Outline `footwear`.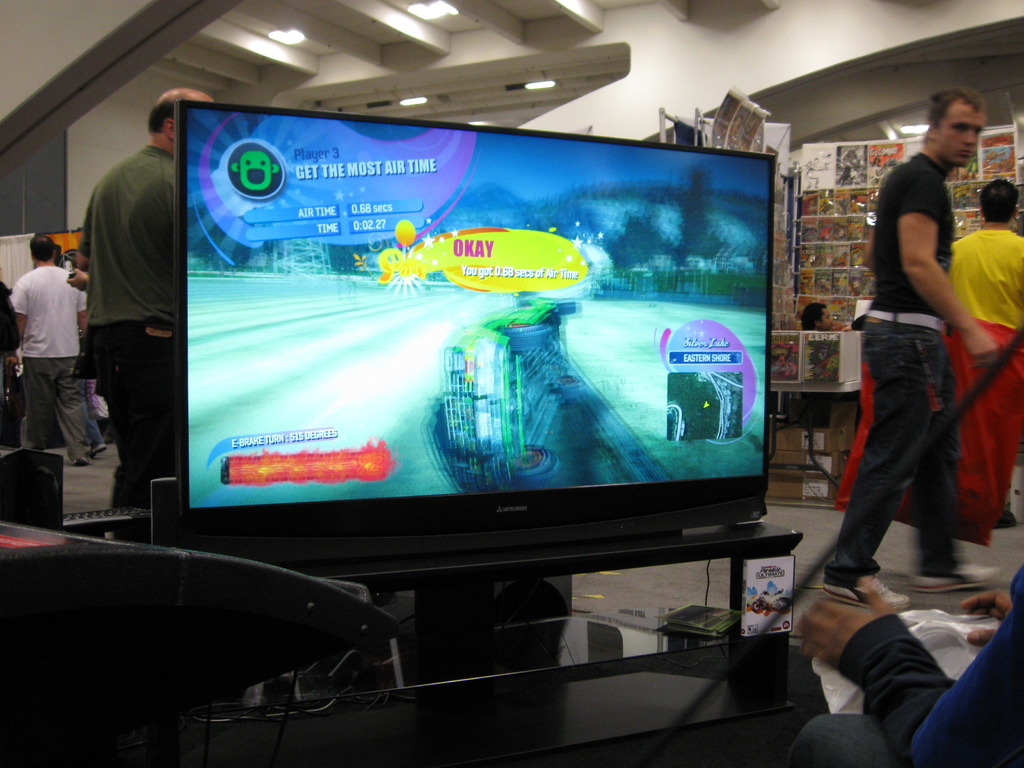
Outline: 821,570,913,609.
